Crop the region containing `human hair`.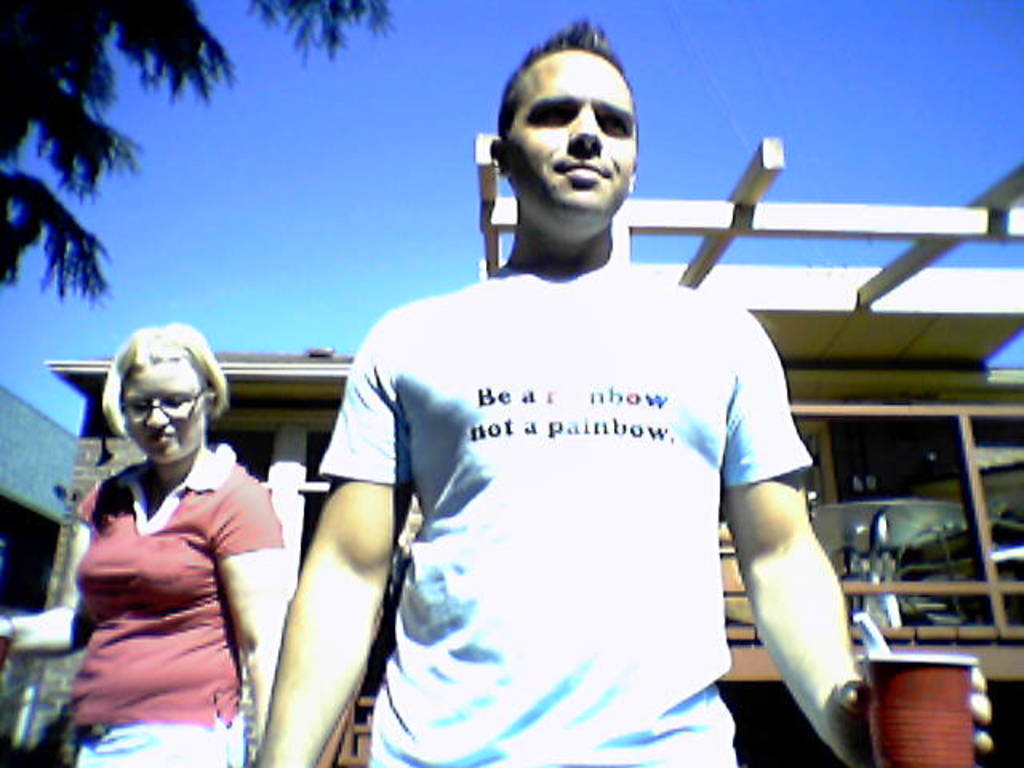
Crop region: 98 317 230 434.
